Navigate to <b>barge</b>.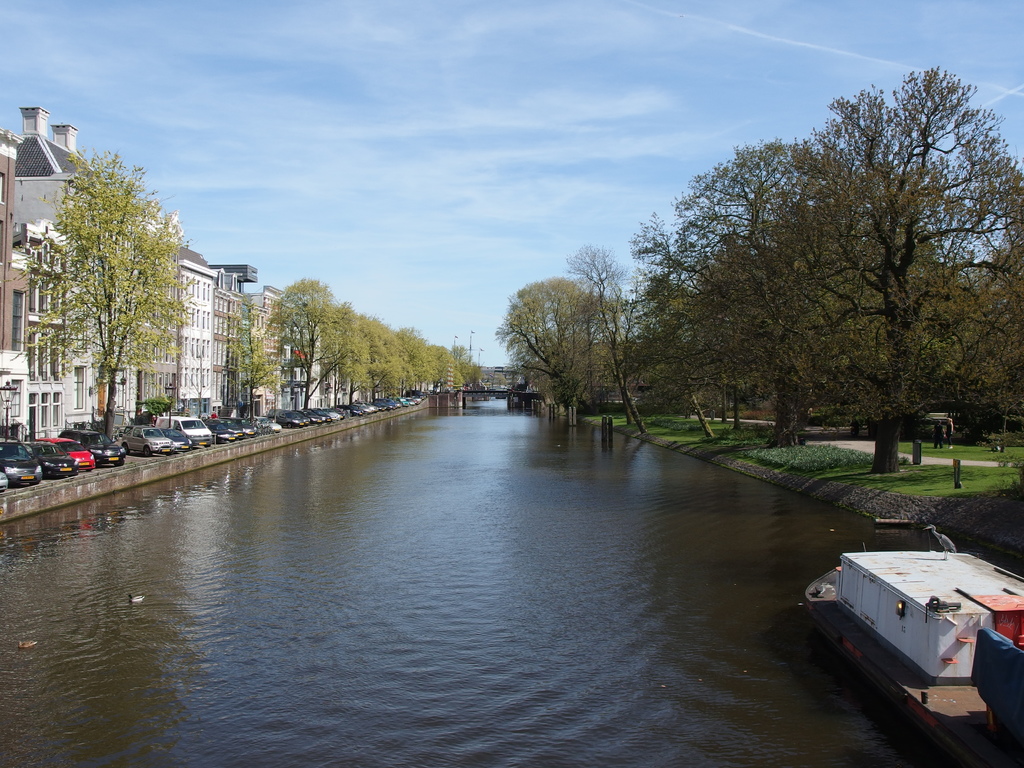
Navigation target: pyautogui.locateOnScreen(803, 547, 1023, 767).
